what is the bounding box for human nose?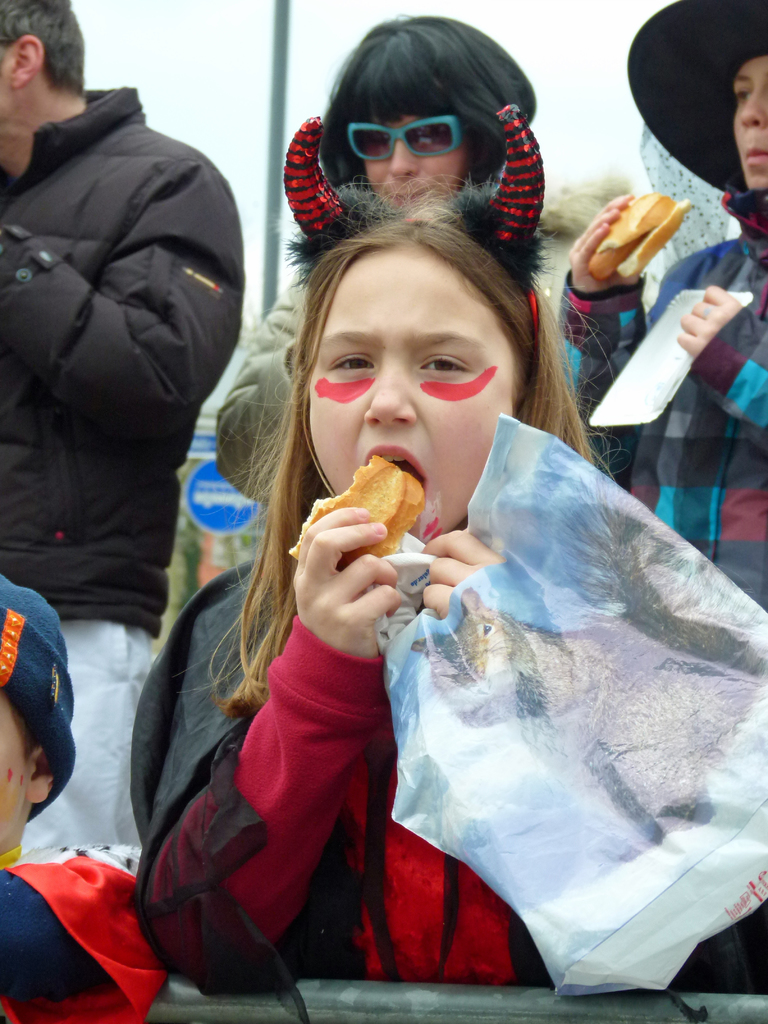
<region>738, 88, 761, 129</region>.
